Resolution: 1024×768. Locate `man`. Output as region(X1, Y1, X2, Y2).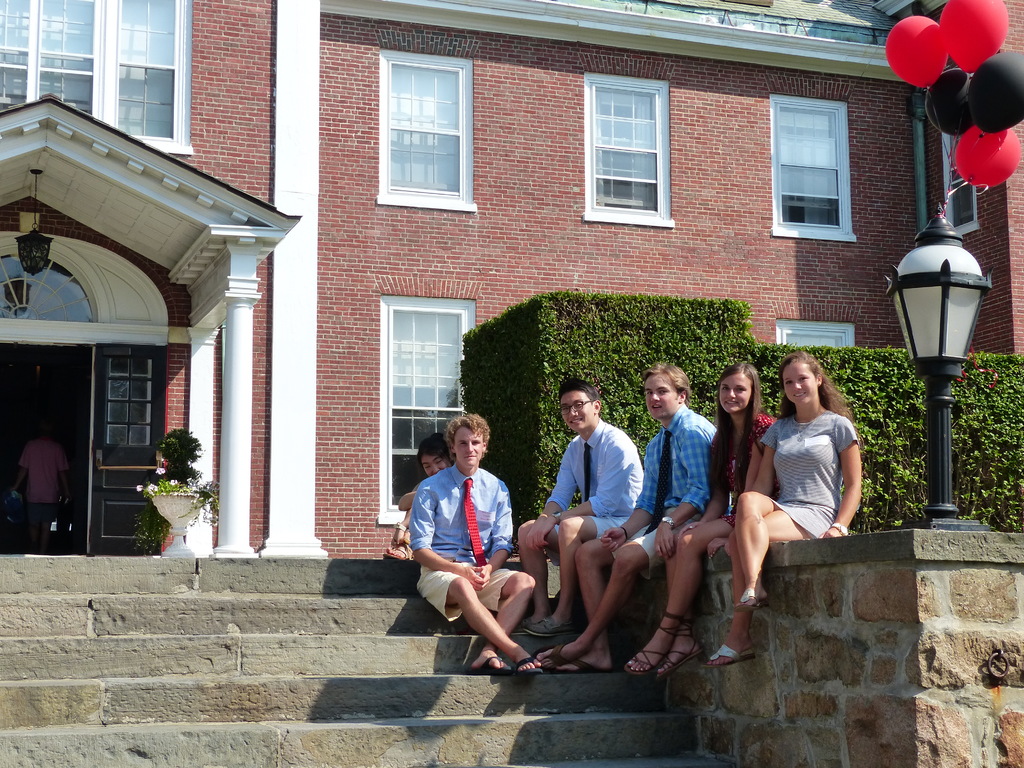
region(519, 381, 639, 643).
